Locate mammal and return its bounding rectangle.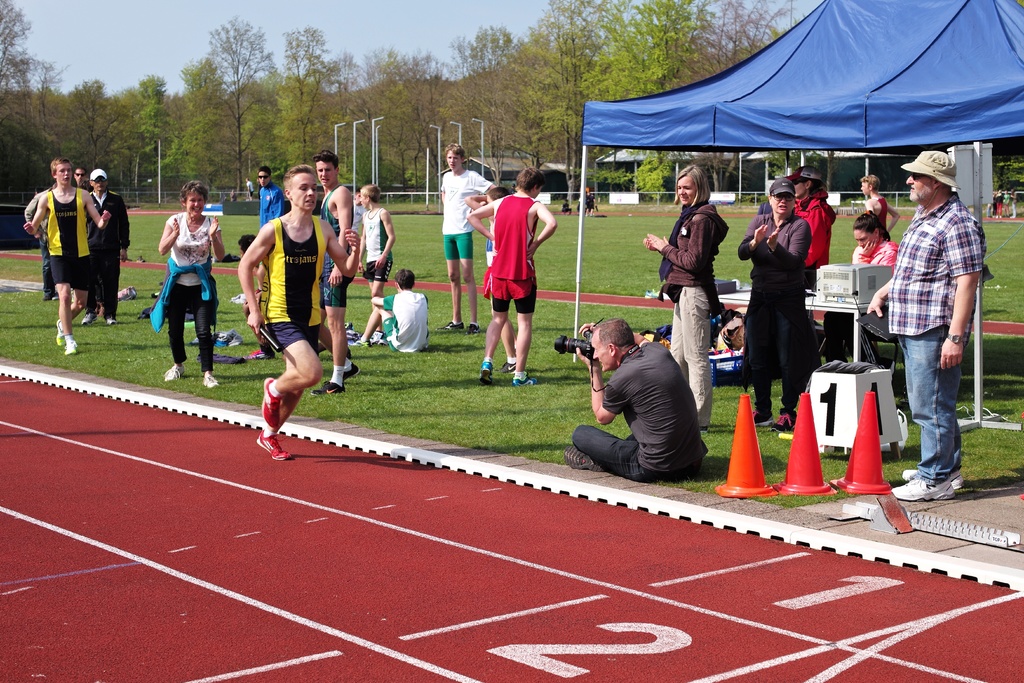
detection(84, 173, 130, 322).
